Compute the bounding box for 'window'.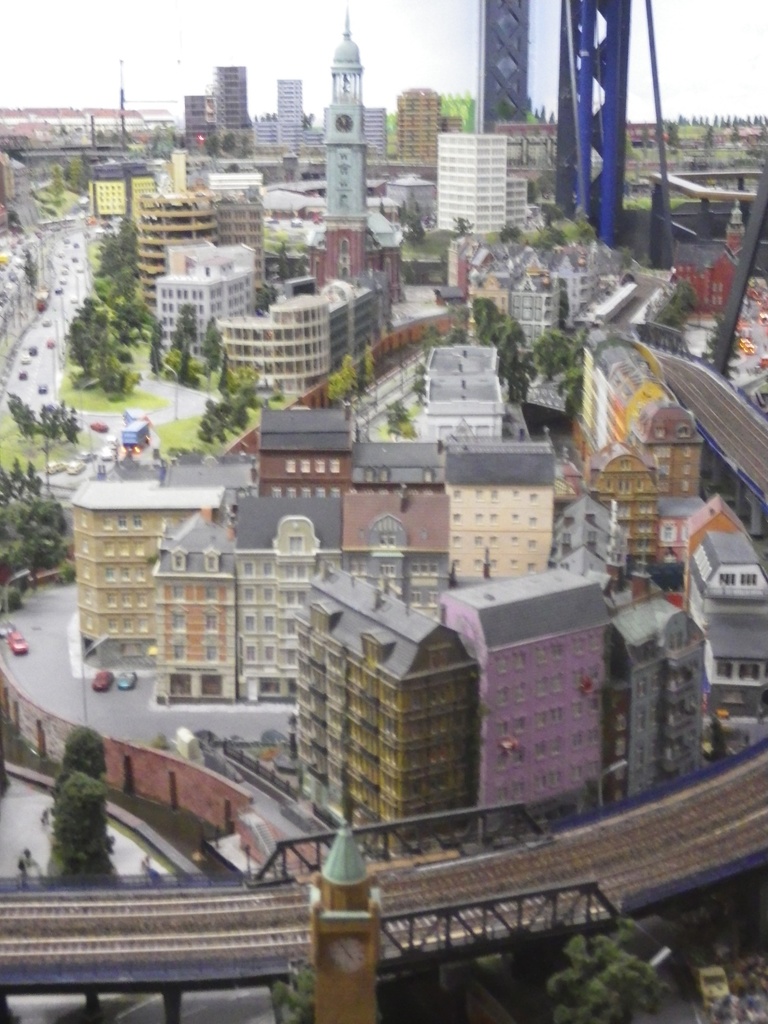
bbox(721, 576, 737, 588).
